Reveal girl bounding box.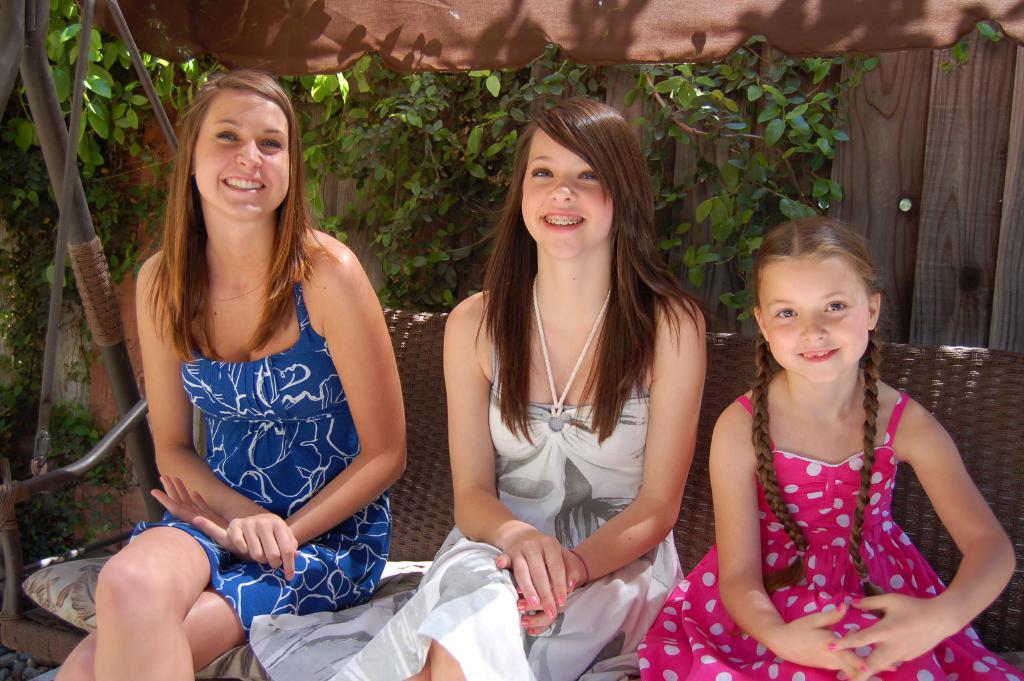
Revealed: BBox(250, 96, 710, 680).
